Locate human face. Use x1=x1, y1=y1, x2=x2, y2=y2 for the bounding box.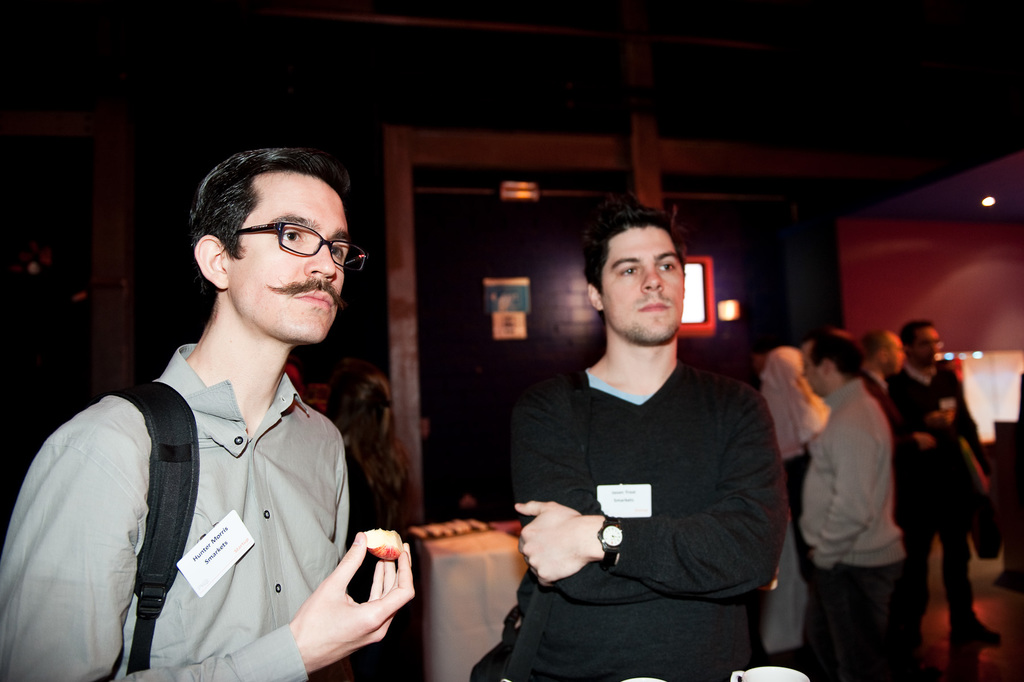
x1=605, y1=228, x2=684, y2=346.
